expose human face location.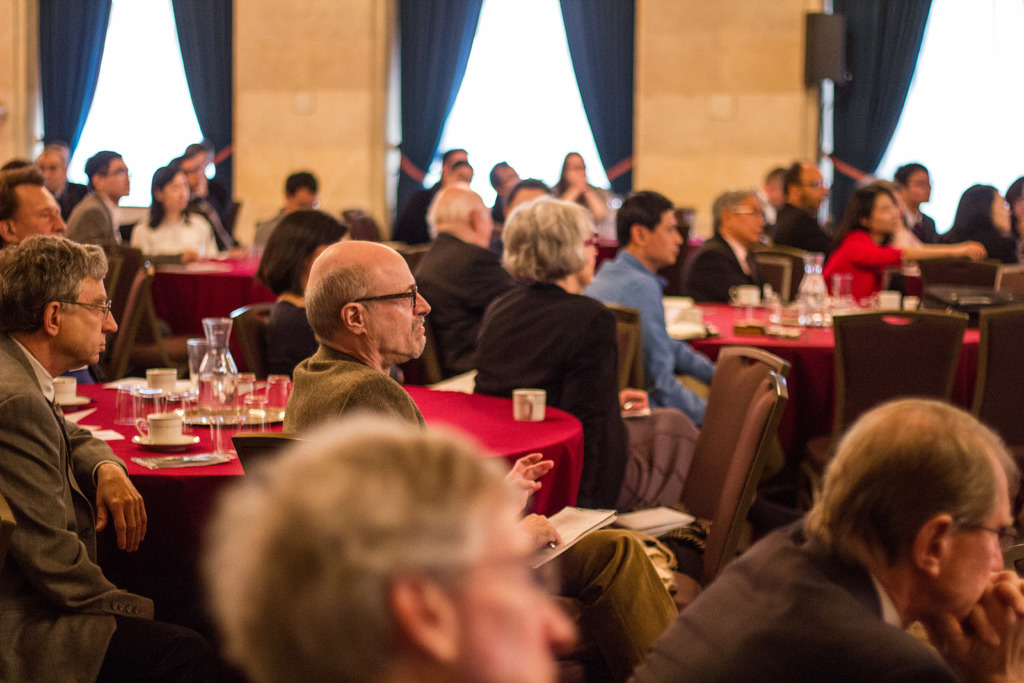
Exposed at region(957, 481, 1012, 621).
